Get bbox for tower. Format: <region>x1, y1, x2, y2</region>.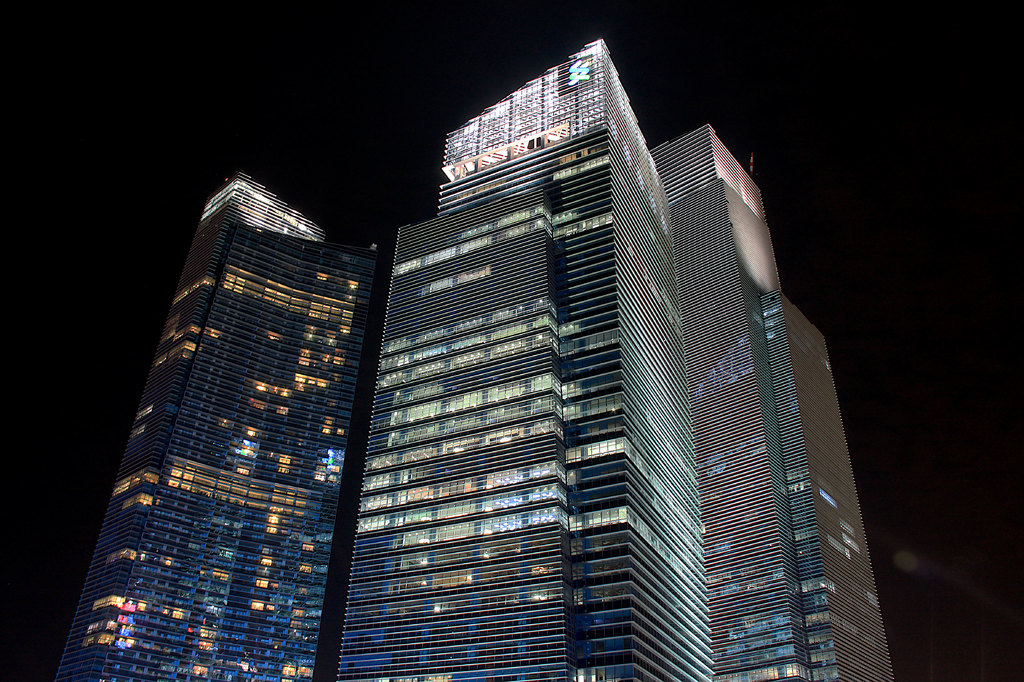
<region>58, 169, 325, 681</region>.
